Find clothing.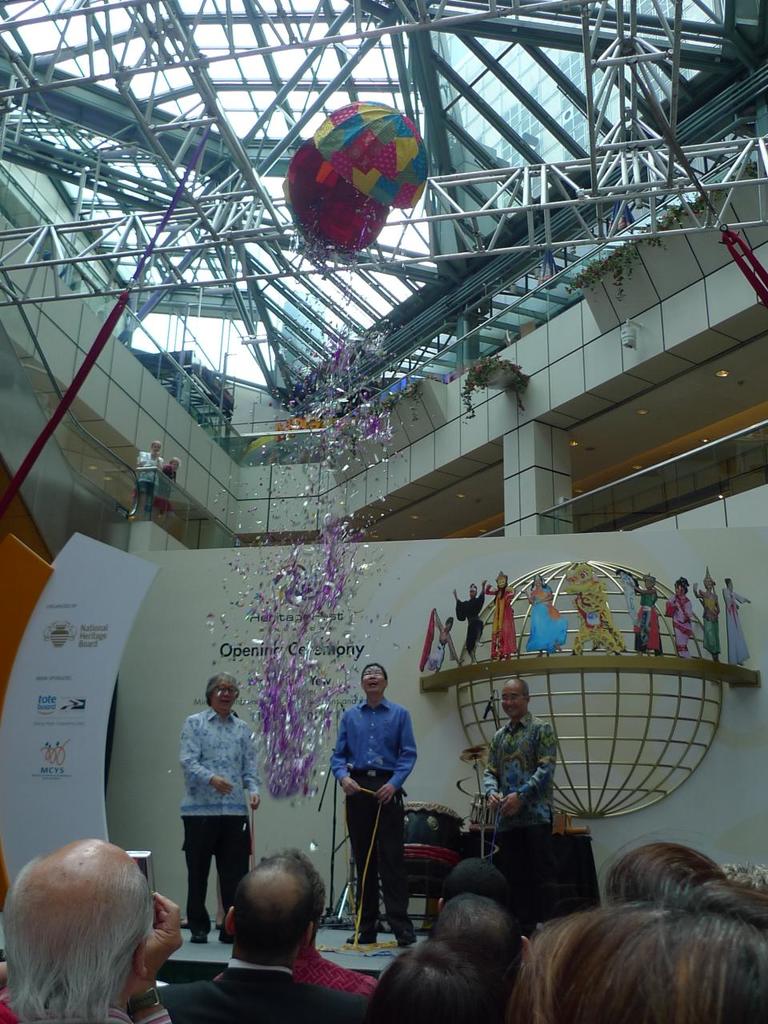
left=517, top=581, right=568, bottom=658.
